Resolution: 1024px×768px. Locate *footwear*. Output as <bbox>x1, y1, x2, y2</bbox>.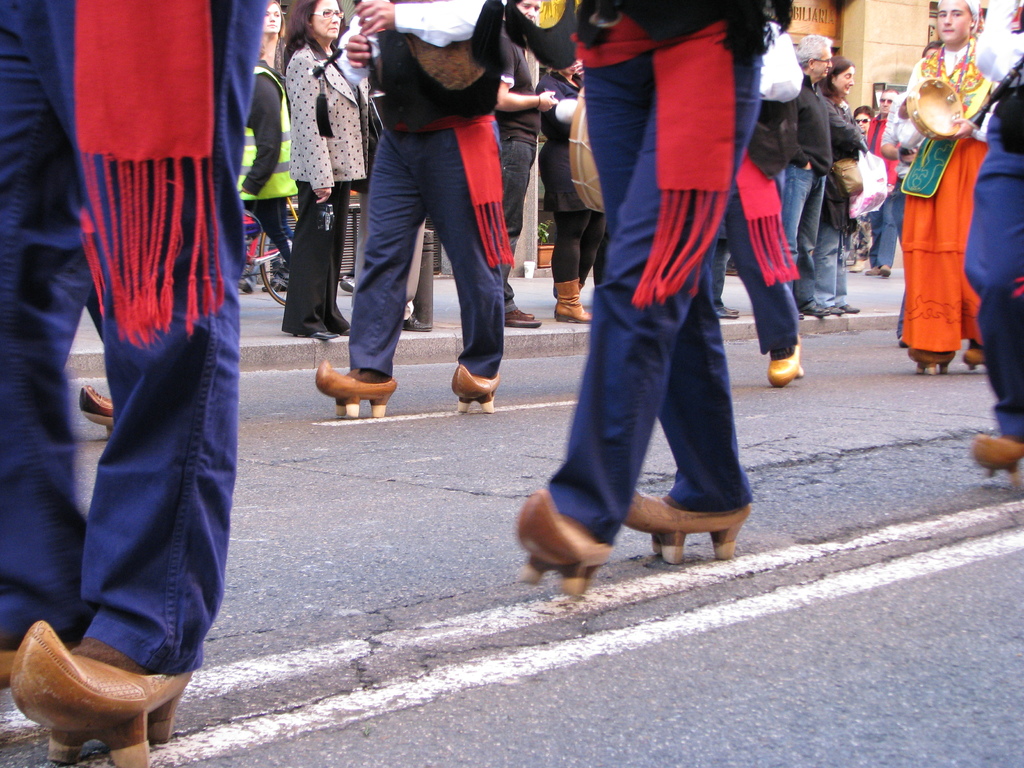
<bbox>713, 304, 739, 319</bbox>.
